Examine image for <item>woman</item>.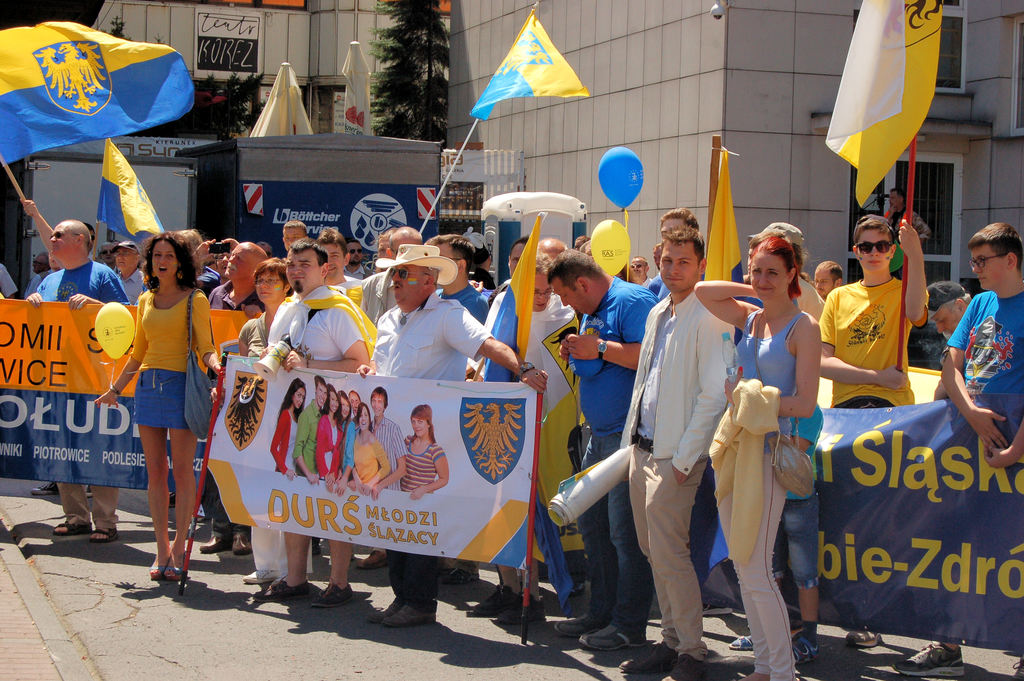
Examination result: l=351, t=399, r=388, b=496.
